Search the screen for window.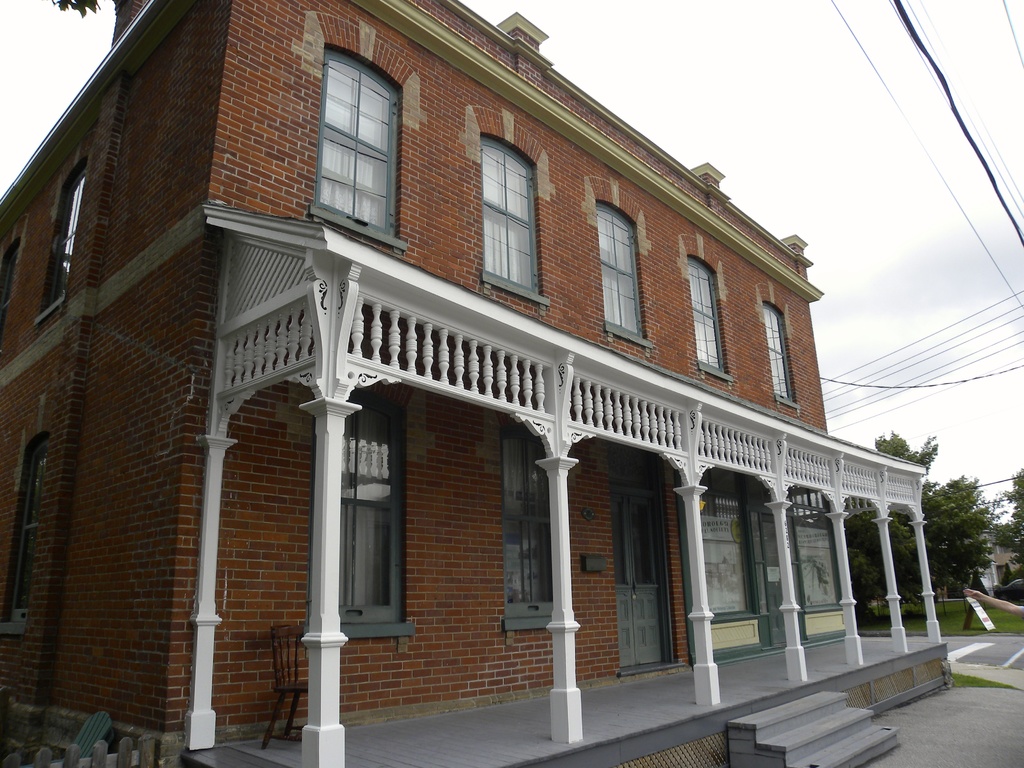
Found at bbox(0, 249, 20, 348).
